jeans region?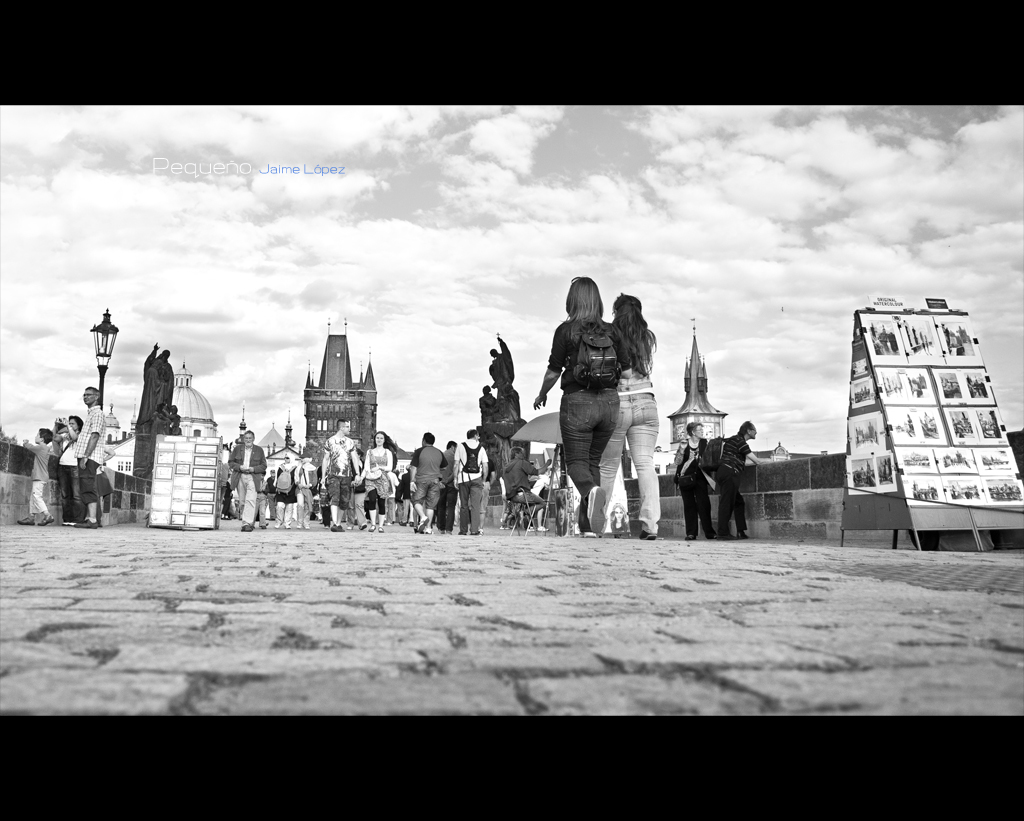
592/393/659/531
